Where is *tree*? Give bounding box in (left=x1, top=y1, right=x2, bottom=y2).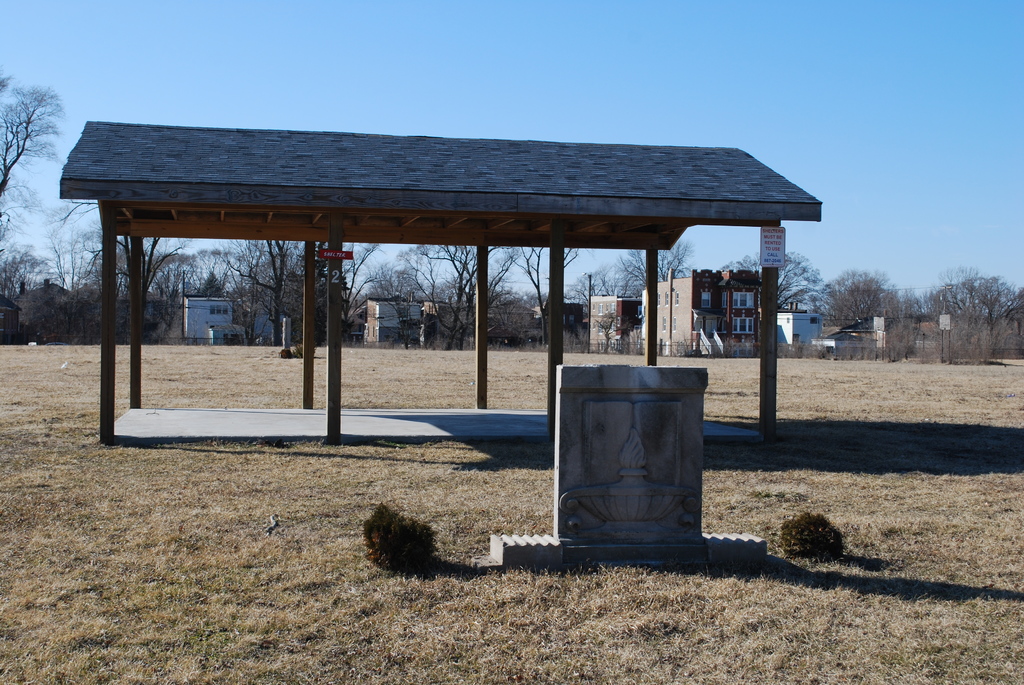
(left=833, top=264, right=913, bottom=344).
